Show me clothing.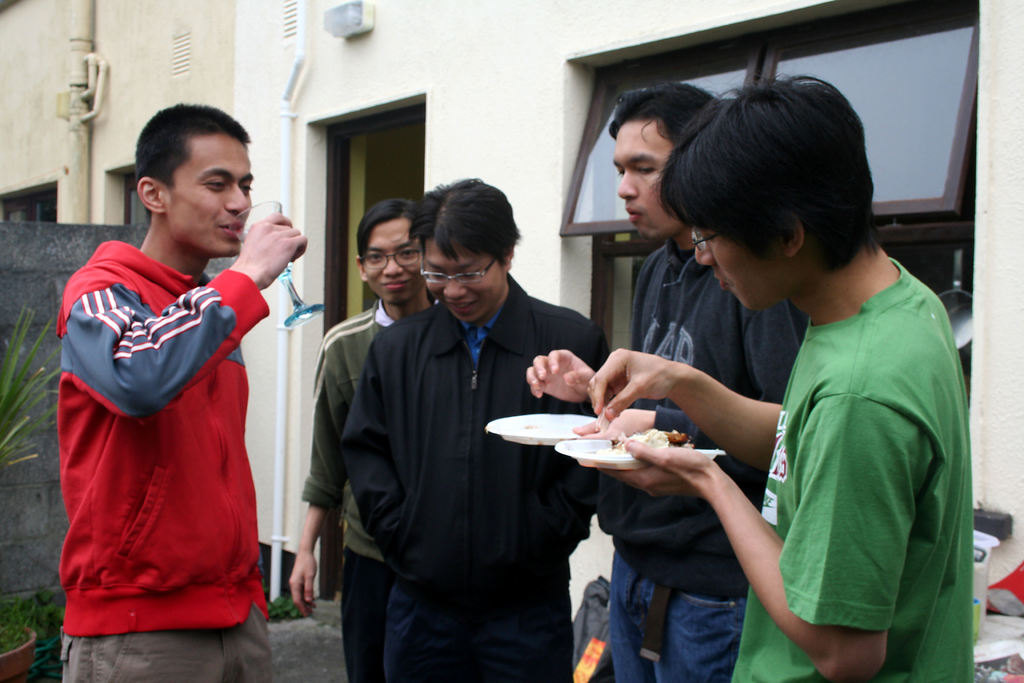
clothing is here: locate(295, 299, 388, 682).
